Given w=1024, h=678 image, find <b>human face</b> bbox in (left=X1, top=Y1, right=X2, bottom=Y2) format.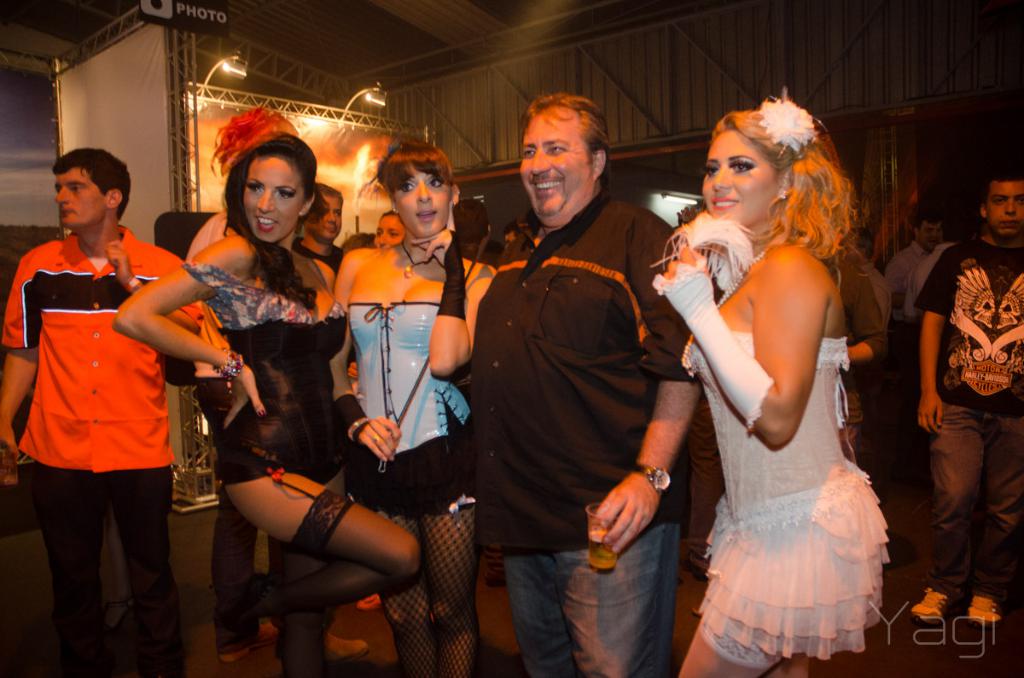
(left=372, top=215, right=405, bottom=248).
